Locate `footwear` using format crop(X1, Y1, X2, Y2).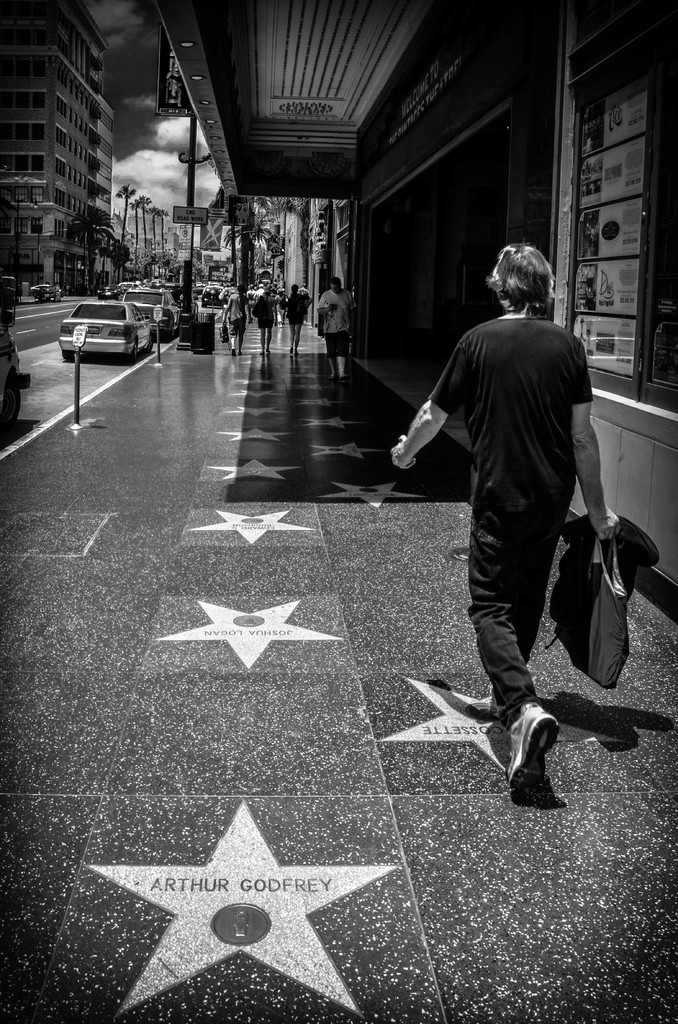
crop(258, 348, 263, 355).
